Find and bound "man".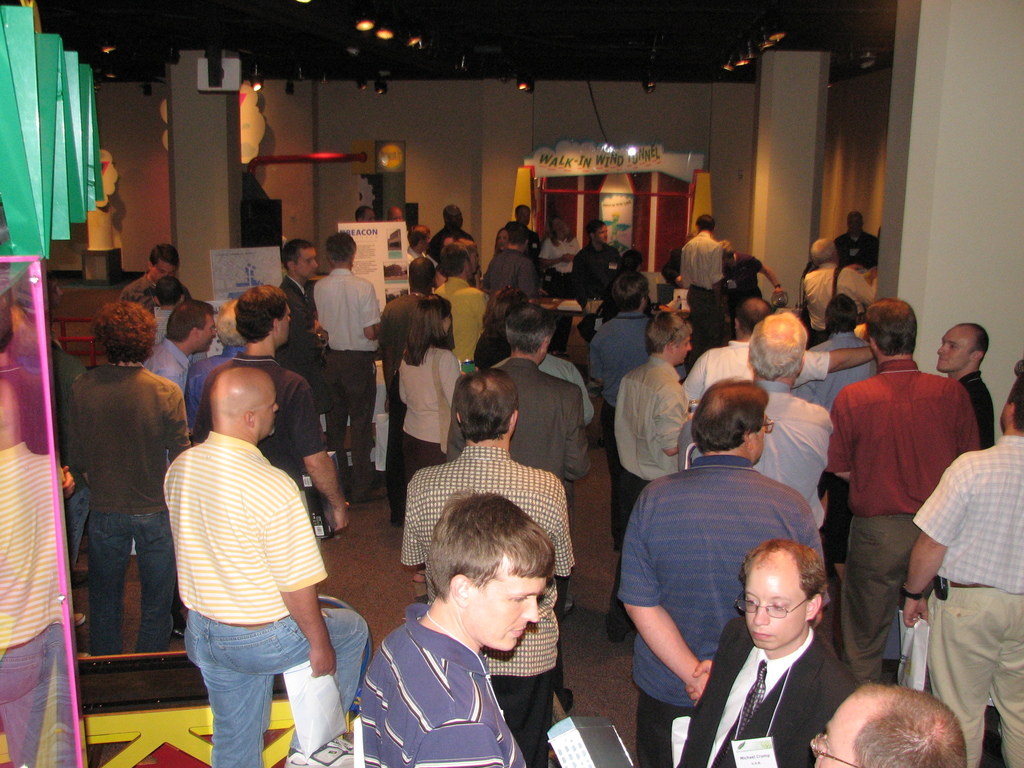
Bound: (x1=196, y1=286, x2=349, y2=535).
